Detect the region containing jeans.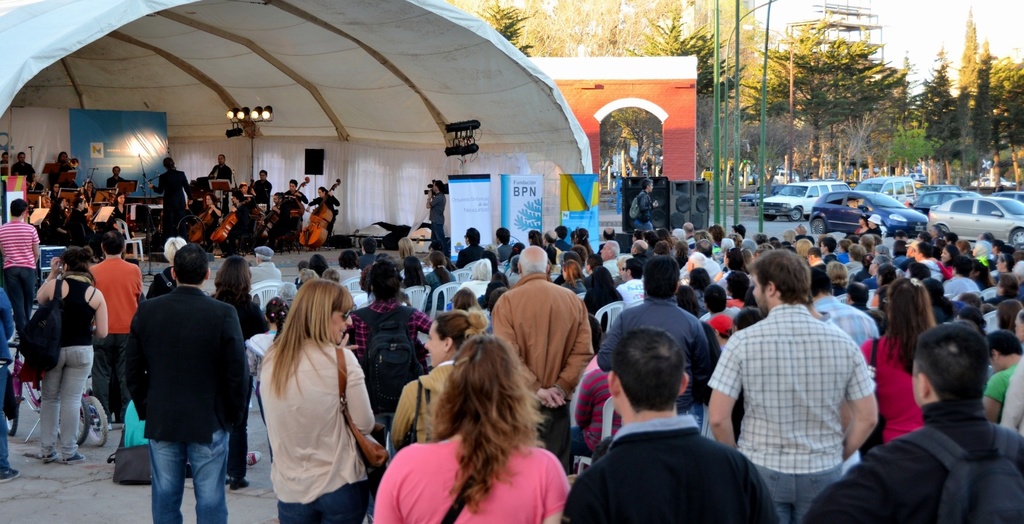
280,482,367,523.
